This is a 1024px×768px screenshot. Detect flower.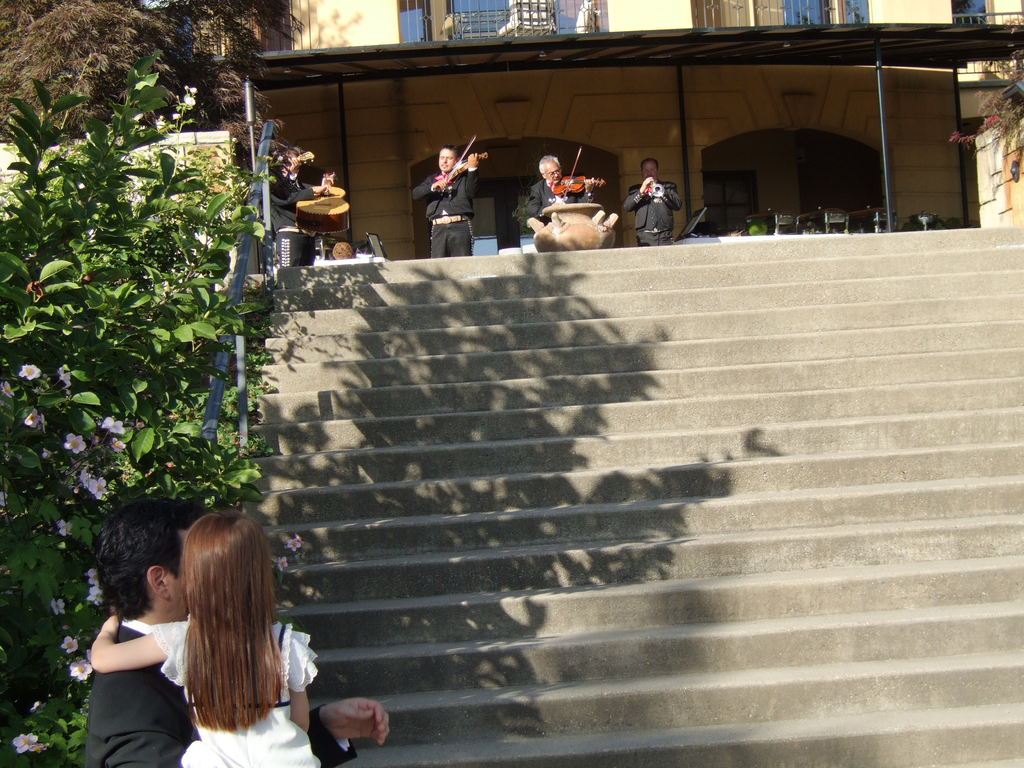
left=84, top=480, right=108, bottom=501.
